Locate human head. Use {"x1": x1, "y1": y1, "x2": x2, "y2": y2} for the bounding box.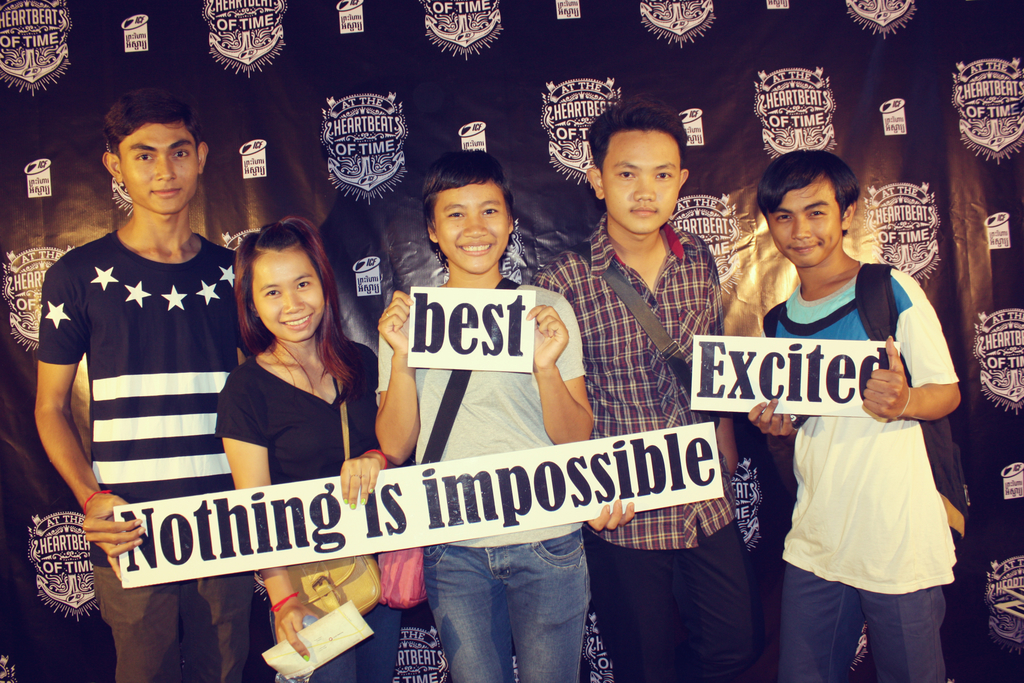
{"x1": 104, "y1": 90, "x2": 211, "y2": 212}.
